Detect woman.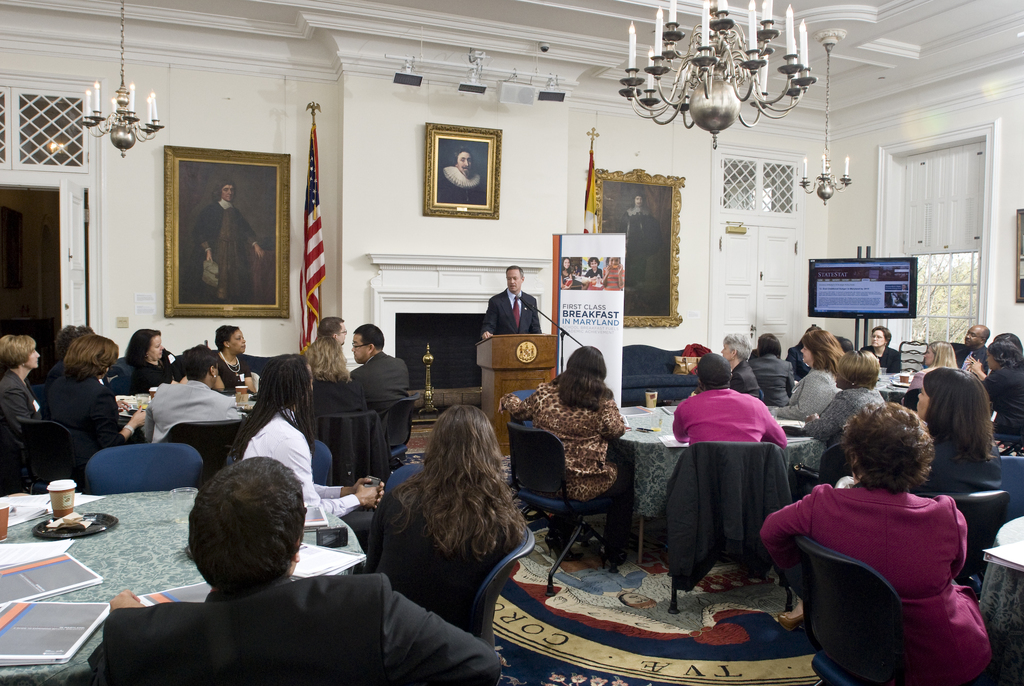
Detected at 858, 325, 901, 378.
